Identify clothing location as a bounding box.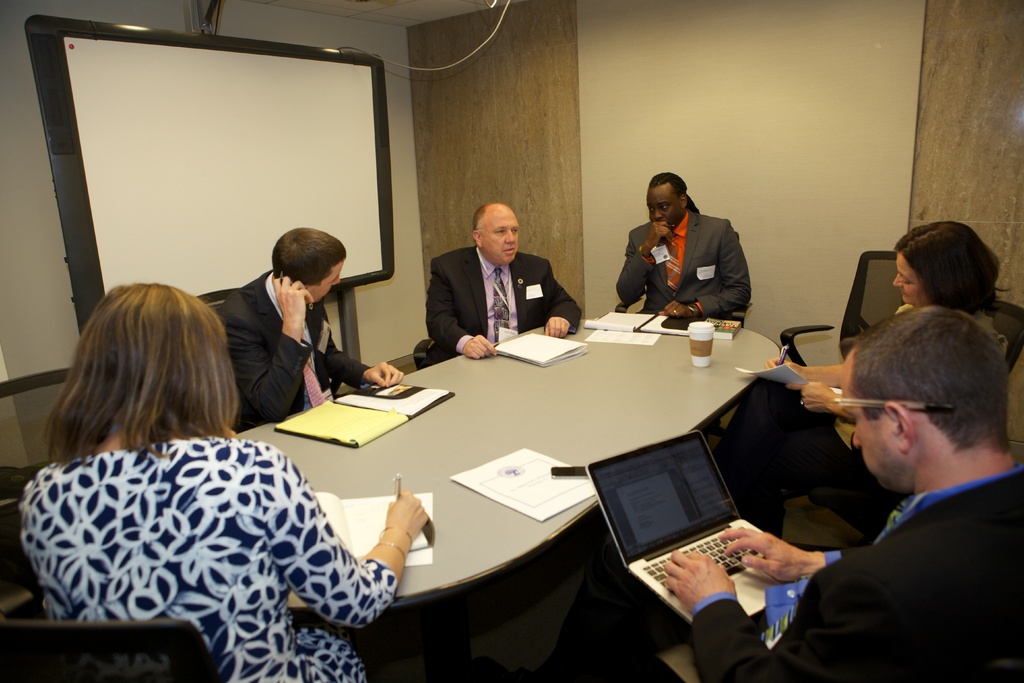
BBox(533, 470, 1023, 682).
